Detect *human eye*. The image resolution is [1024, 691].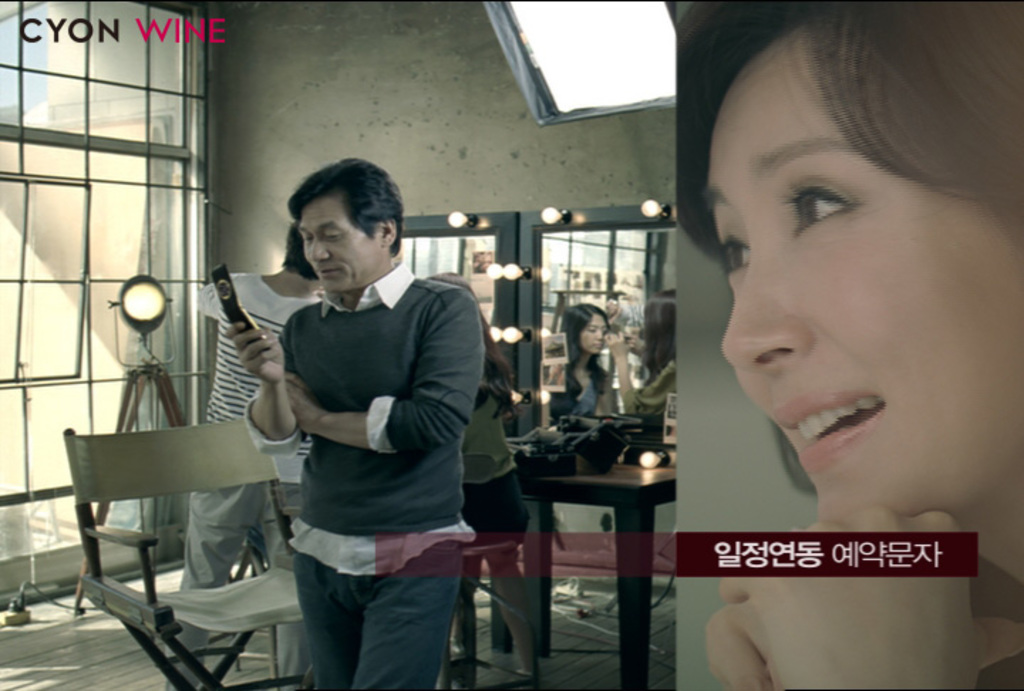
<region>789, 183, 863, 237</region>.
